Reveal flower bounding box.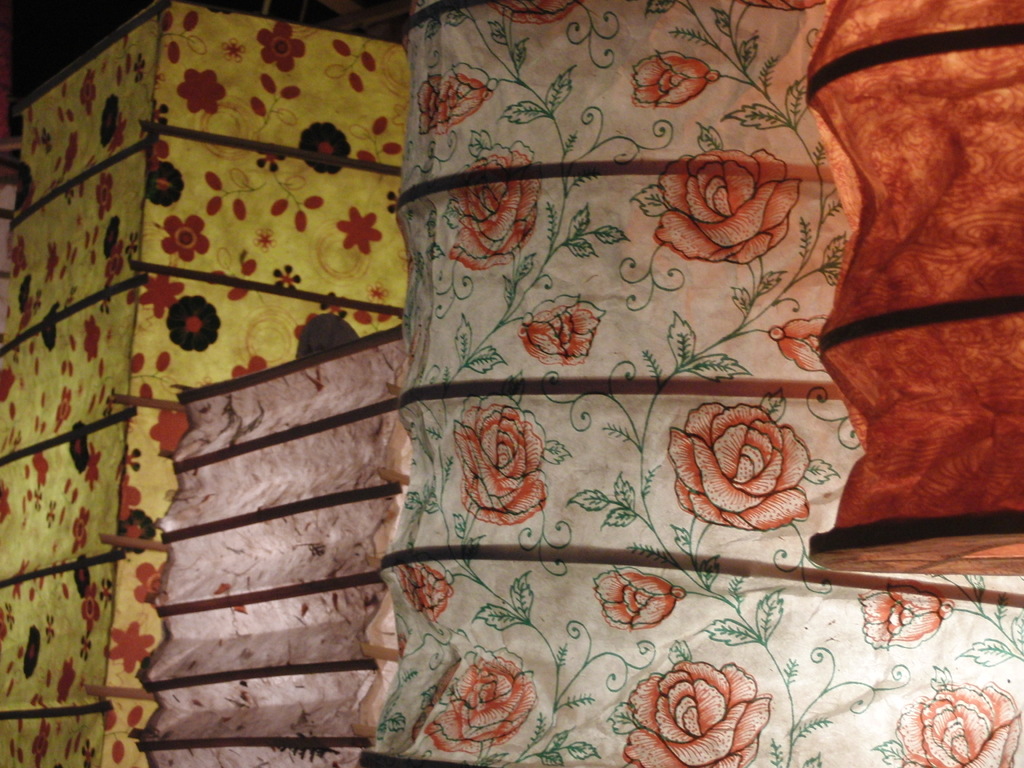
Revealed: rect(13, 557, 28, 597).
